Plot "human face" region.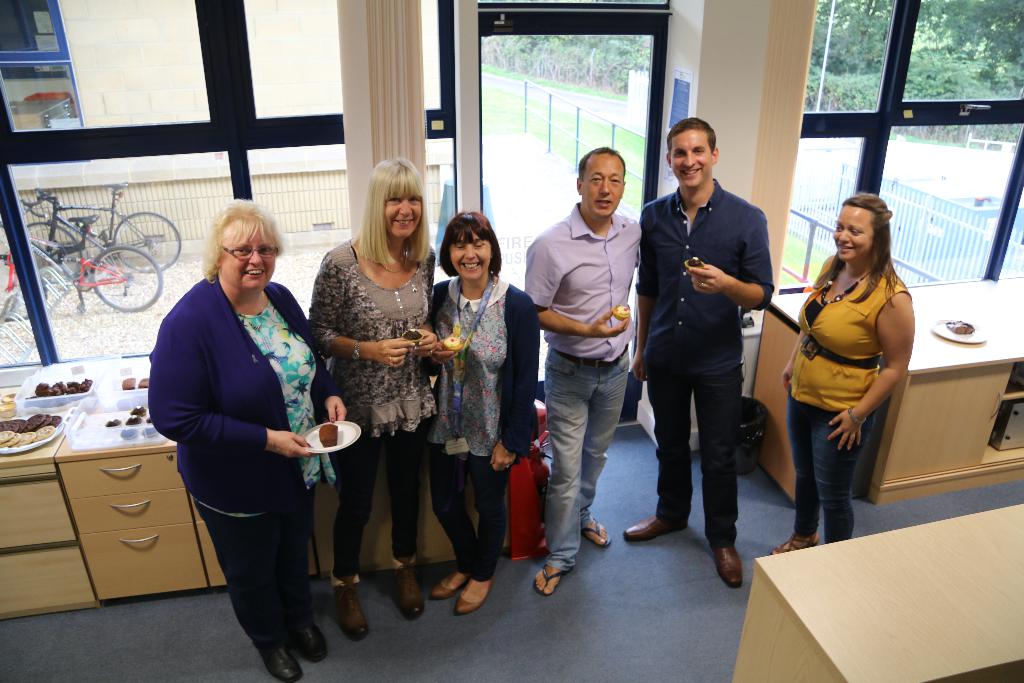
Plotted at [833,207,875,263].
